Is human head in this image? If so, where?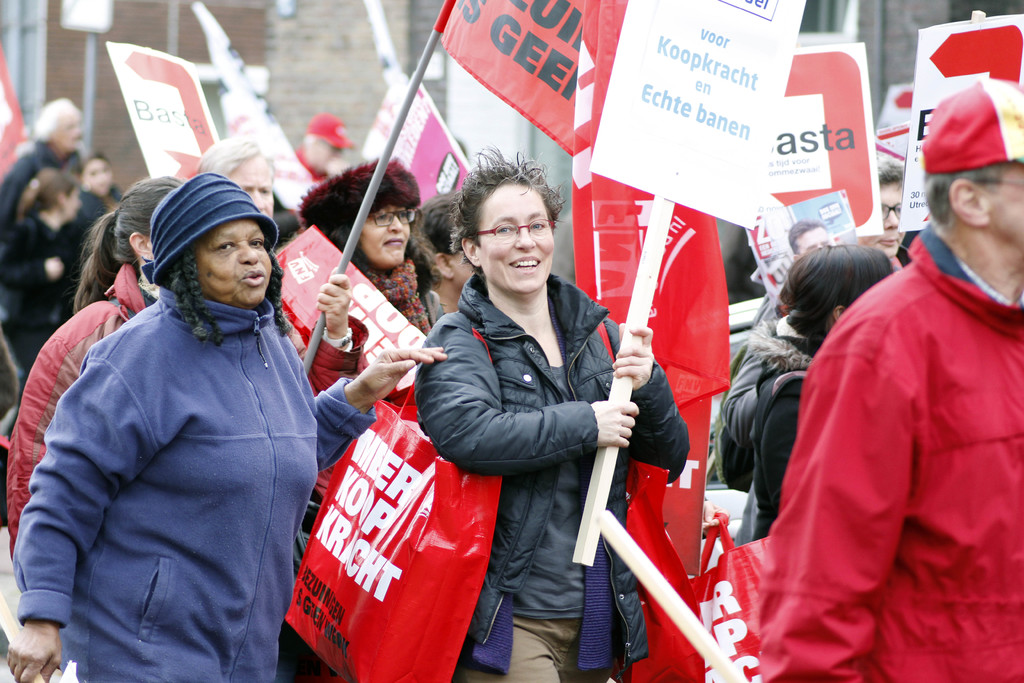
Yes, at box(38, 163, 85, 220).
